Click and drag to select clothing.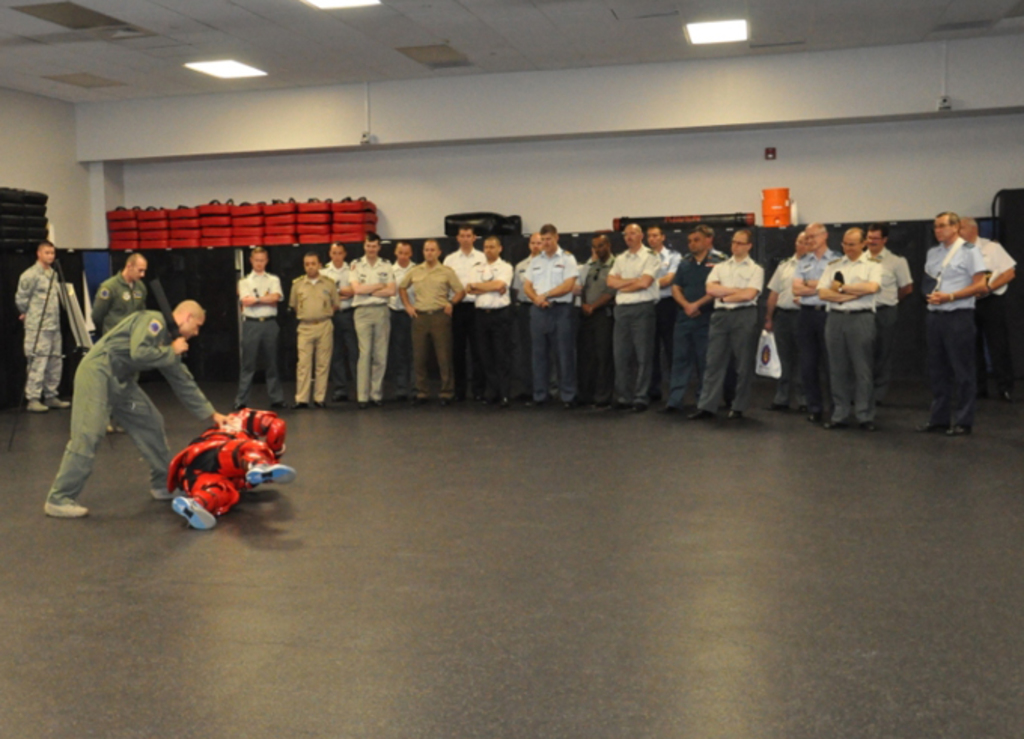
Selection: box(44, 313, 220, 506).
